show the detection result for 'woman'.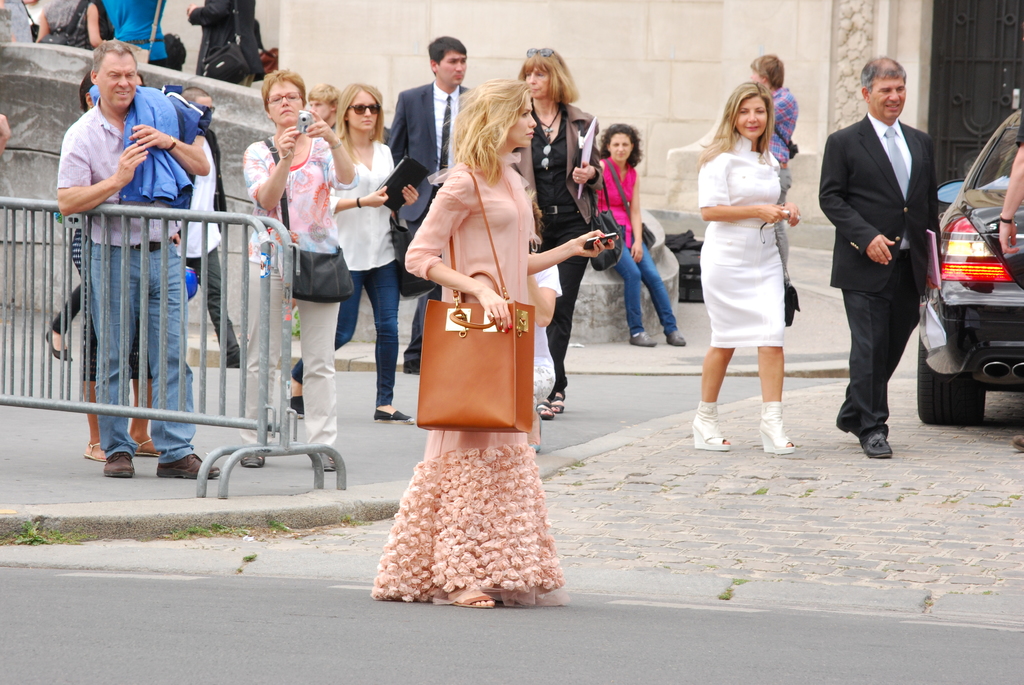
(510, 43, 600, 421).
